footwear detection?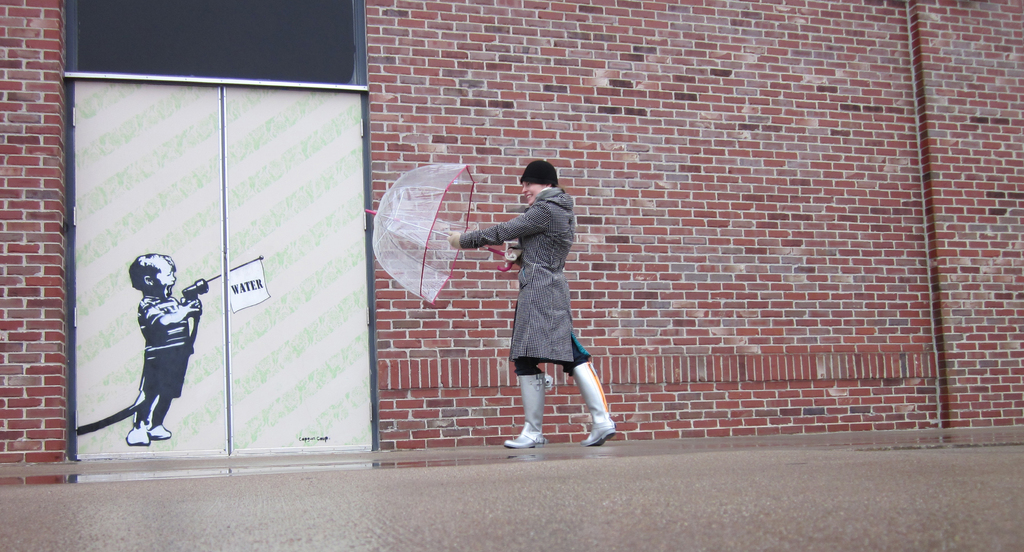
(125,426,154,445)
